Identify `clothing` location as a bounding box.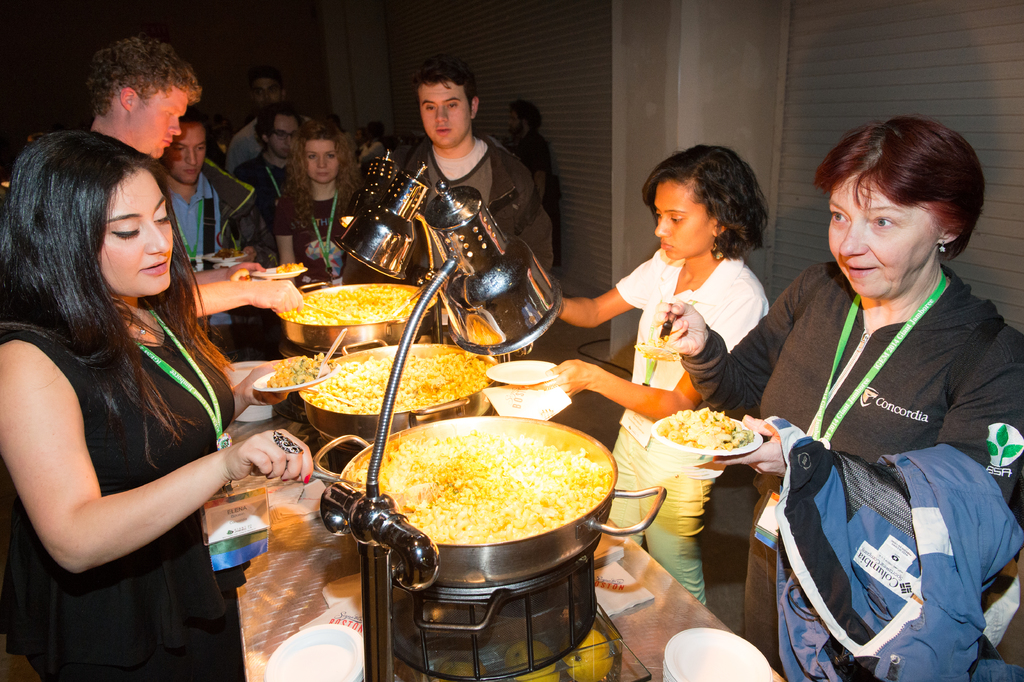
detection(504, 126, 562, 198).
